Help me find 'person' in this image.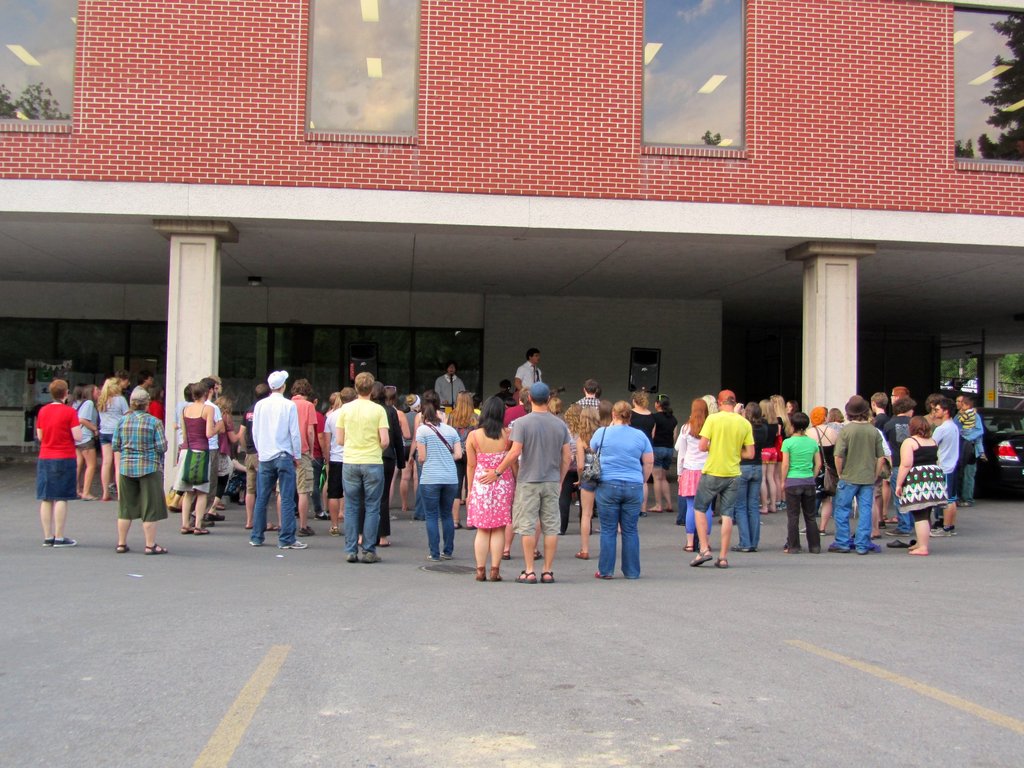
Found it: pyautogui.locateOnScreen(780, 405, 822, 549).
